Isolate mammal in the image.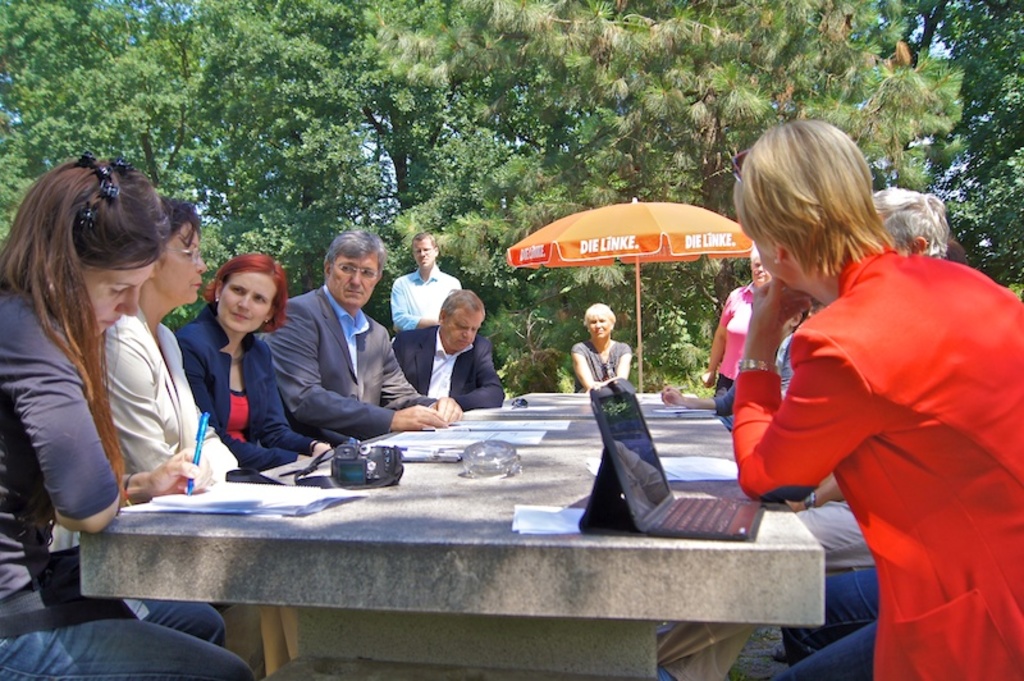
Isolated region: x1=571, y1=294, x2=636, y2=393.
